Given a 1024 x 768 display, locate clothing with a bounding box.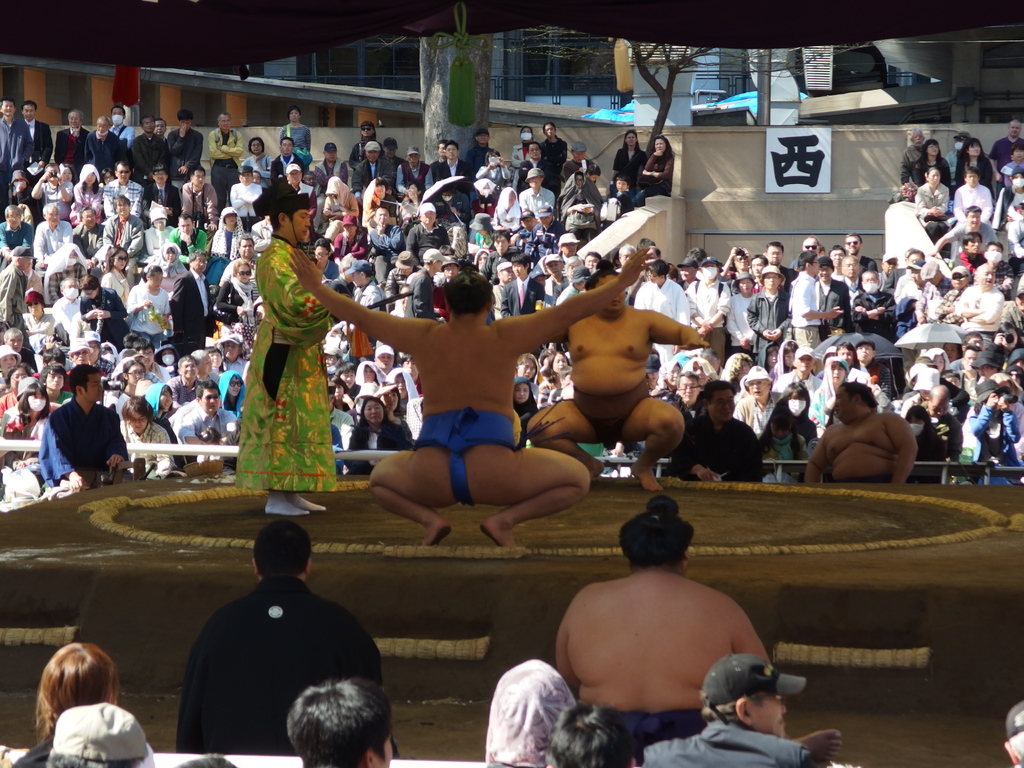
Located: l=160, t=376, r=201, b=404.
